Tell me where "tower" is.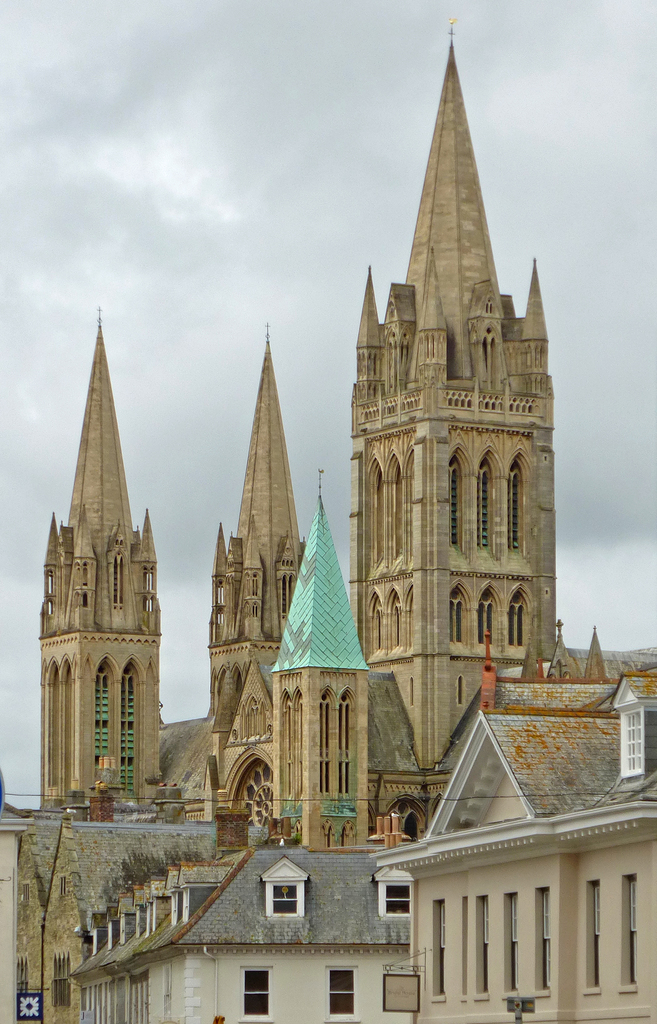
"tower" is at 277, 514, 370, 870.
